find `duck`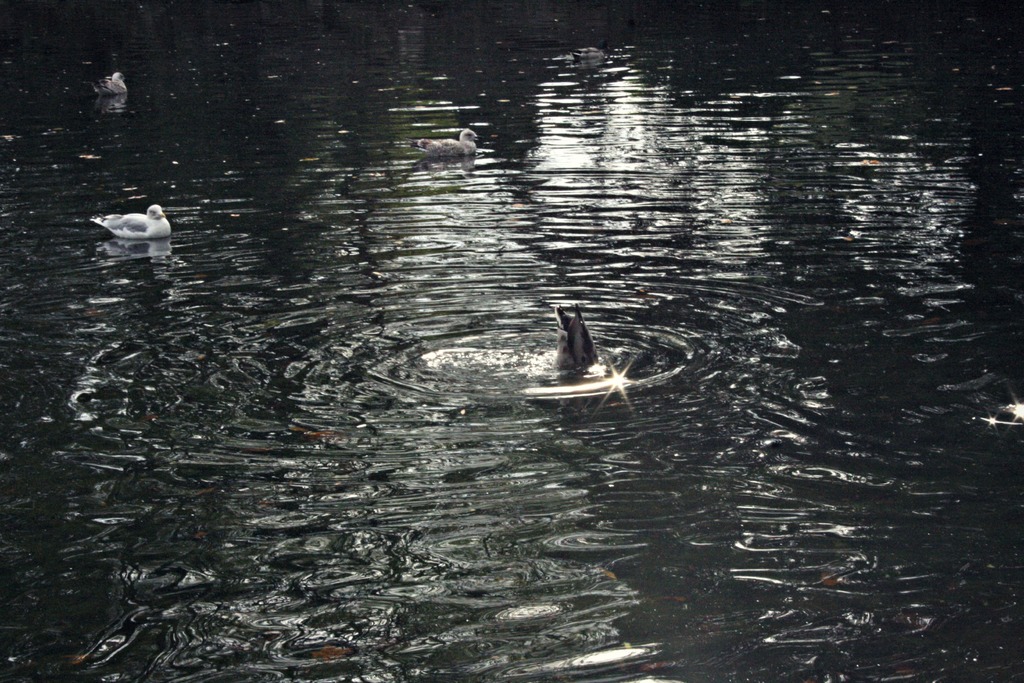
crop(79, 67, 132, 96)
